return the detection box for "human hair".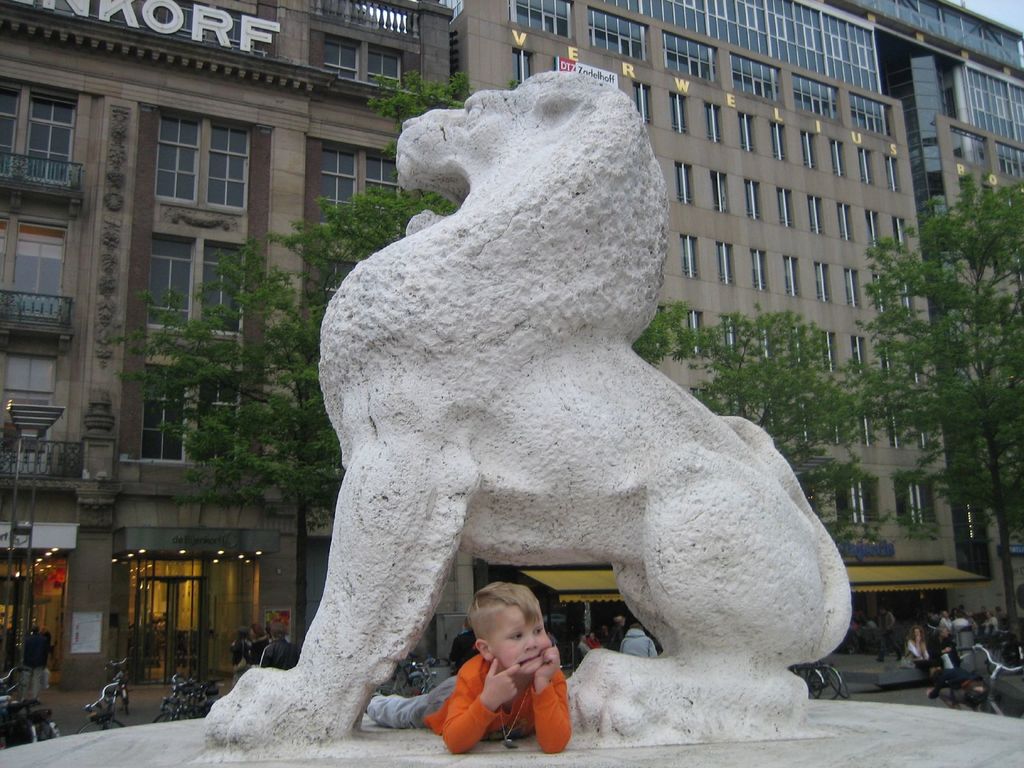
<bbox>465, 580, 547, 630</bbox>.
